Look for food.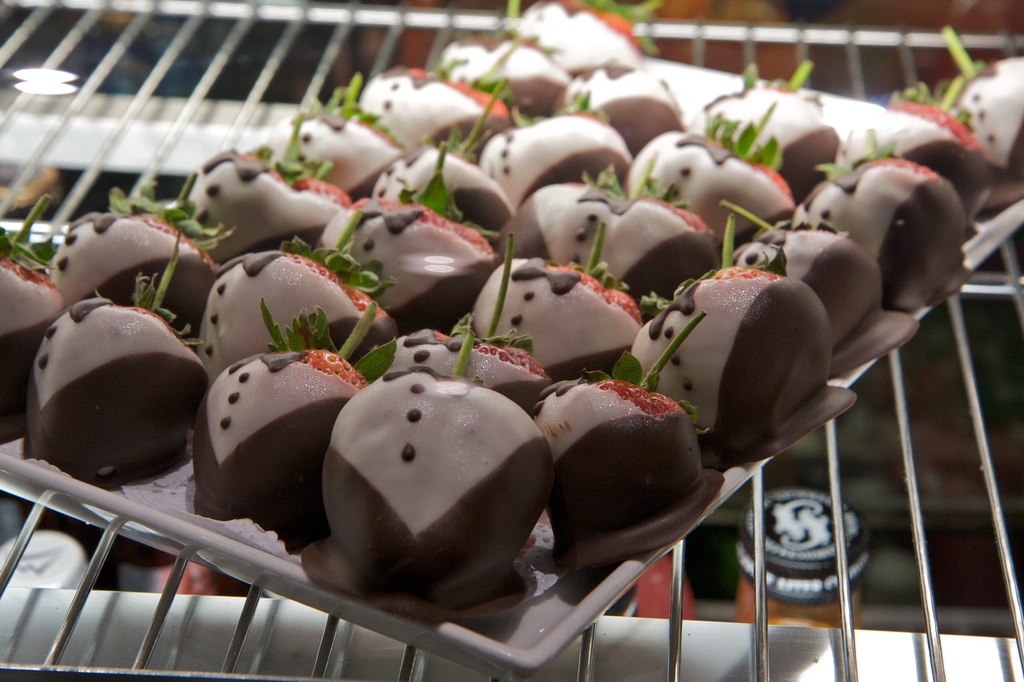
Found: [left=268, top=76, right=408, bottom=200].
